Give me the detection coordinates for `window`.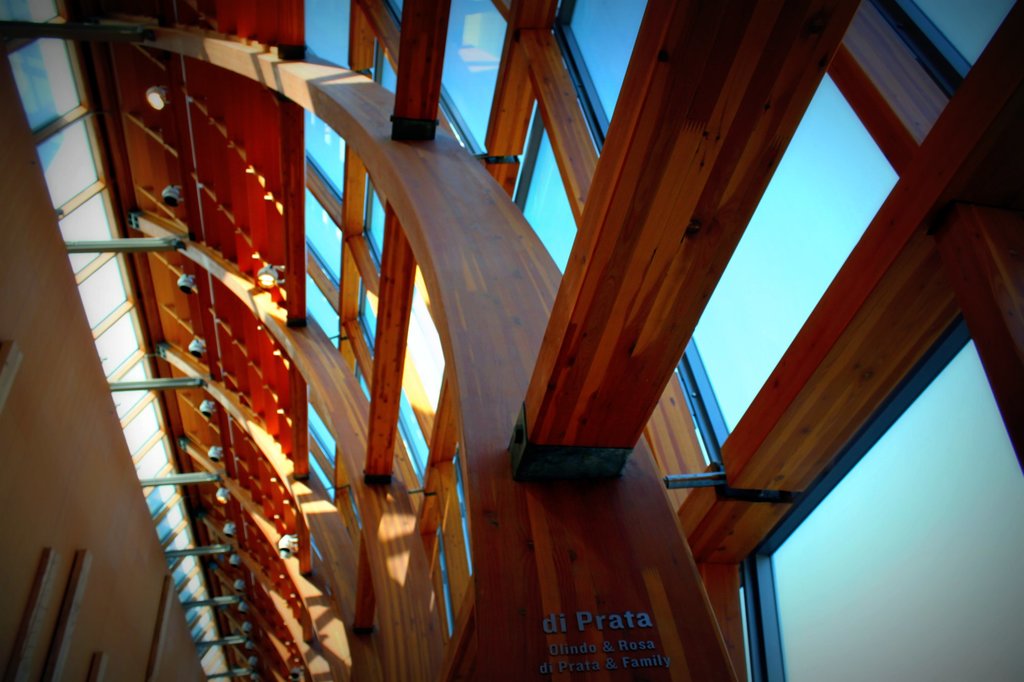
detection(737, 310, 1023, 681).
